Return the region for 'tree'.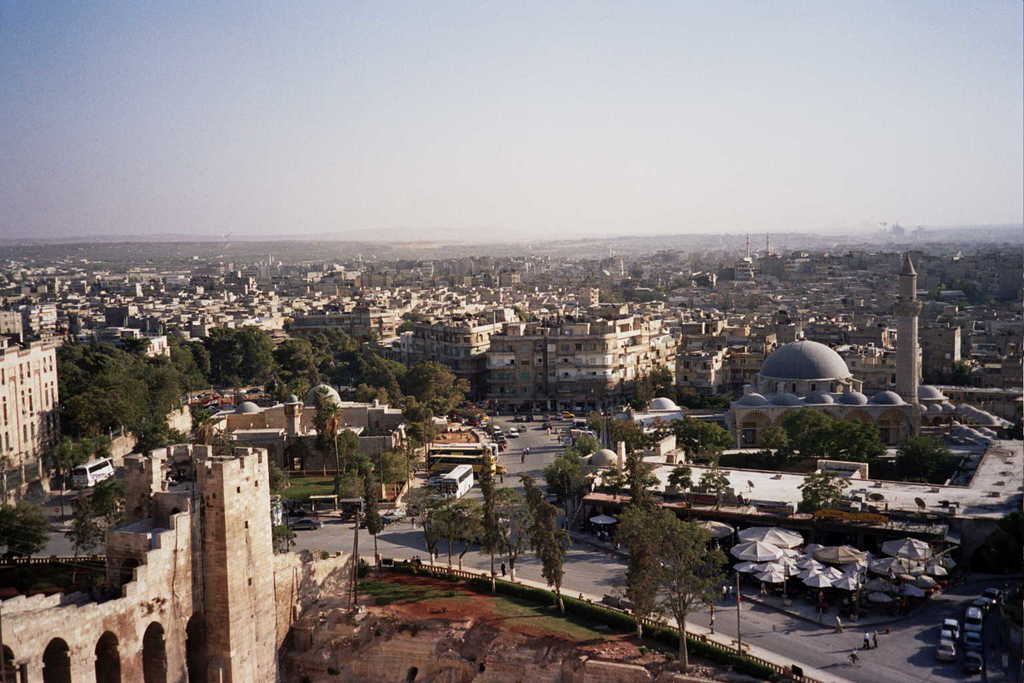
BBox(273, 522, 298, 554).
